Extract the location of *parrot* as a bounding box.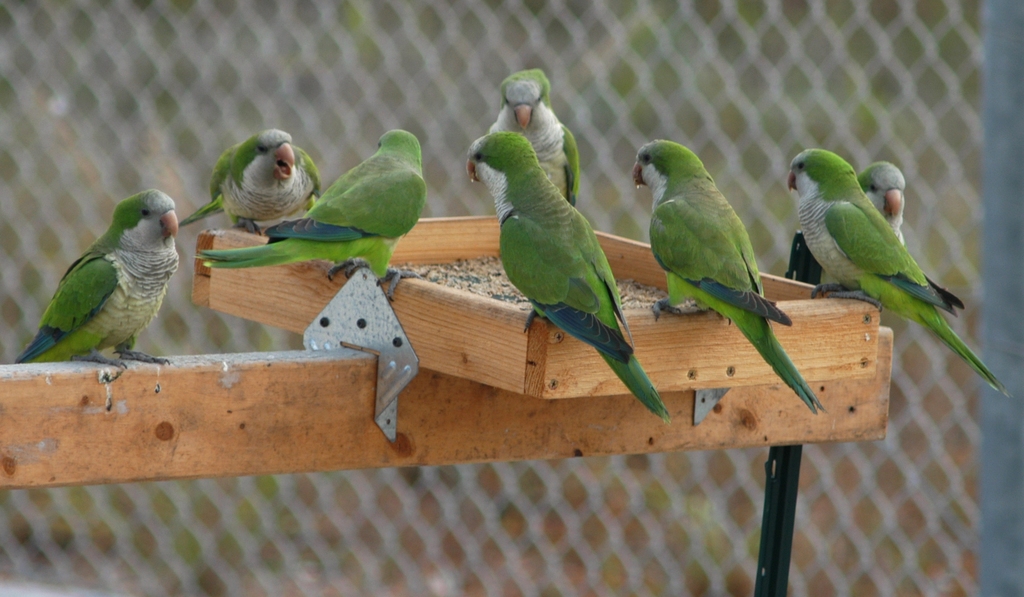
BBox(486, 69, 579, 209).
